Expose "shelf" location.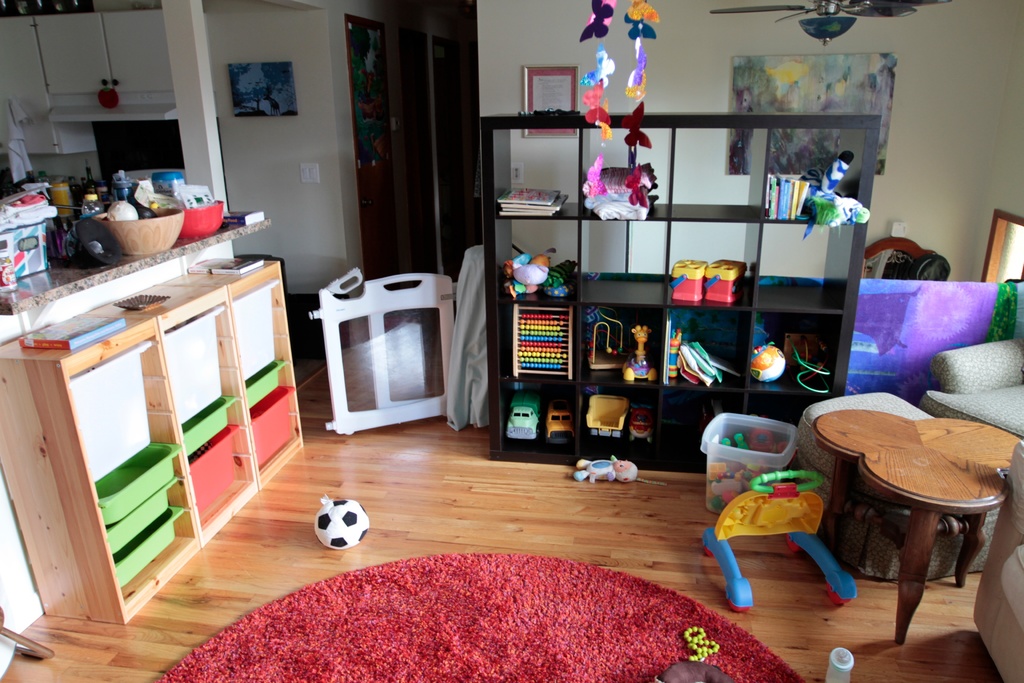
Exposed at 0:0:170:175.
